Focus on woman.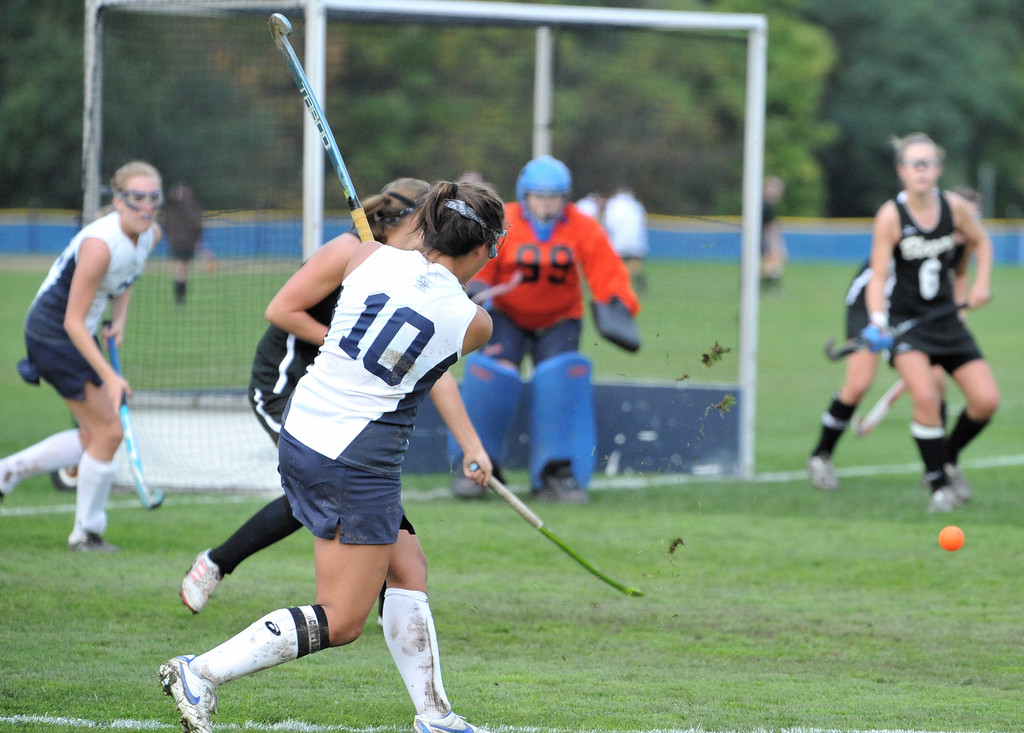
Focused at (454, 159, 640, 503).
